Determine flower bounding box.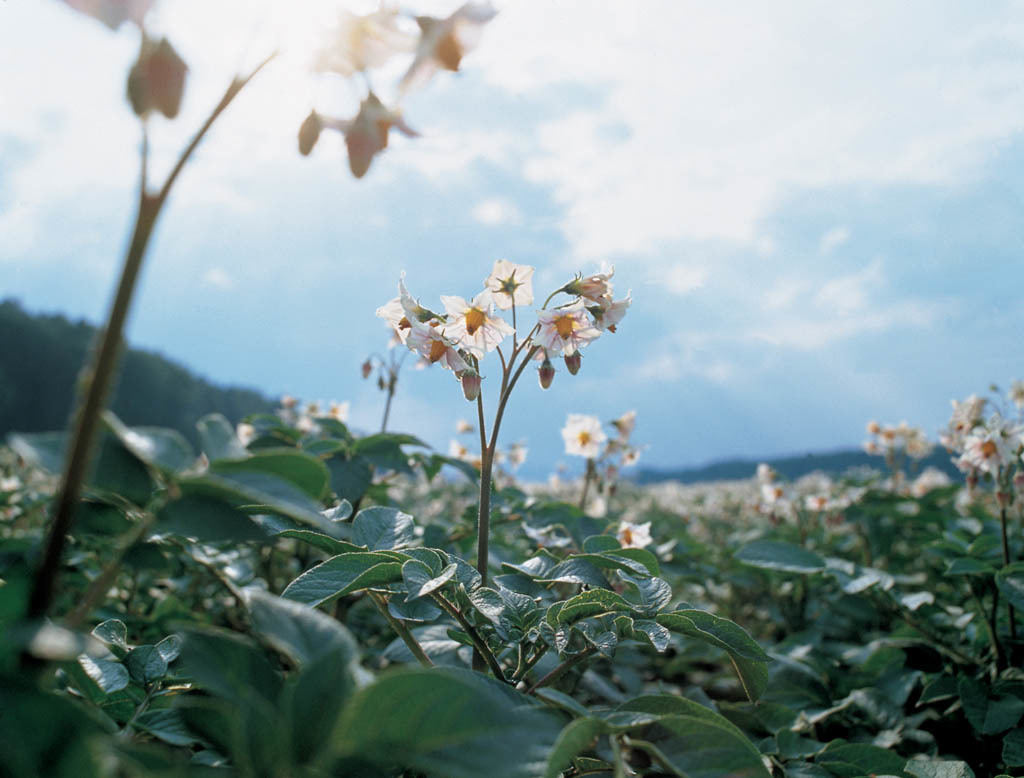
Determined: 438 288 520 363.
